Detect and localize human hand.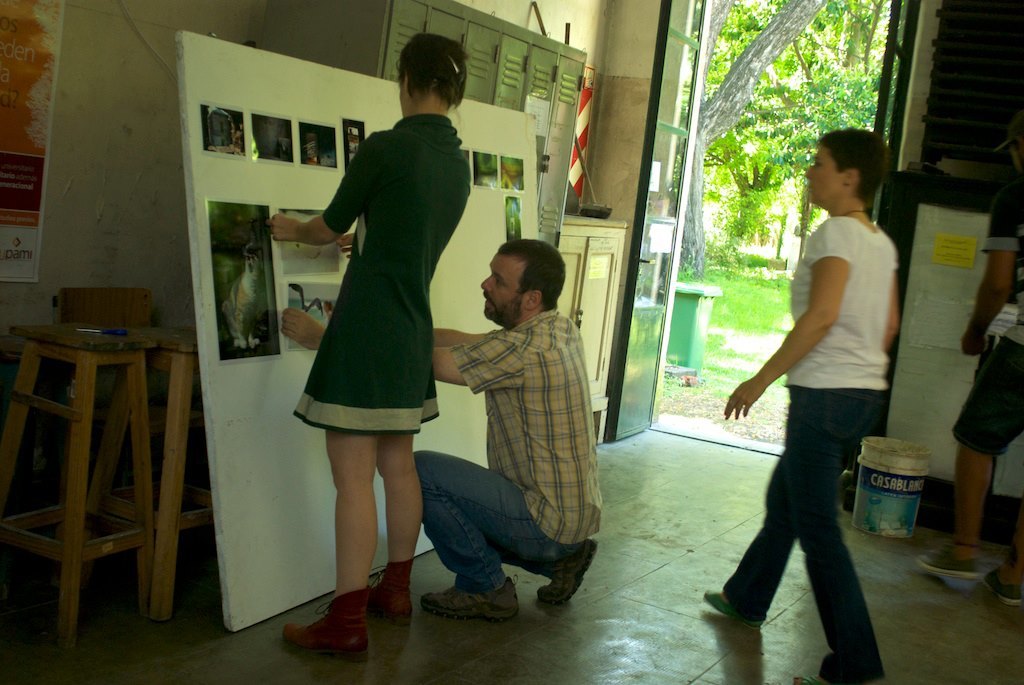
Localized at (left=959, top=327, right=989, bottom=355).
